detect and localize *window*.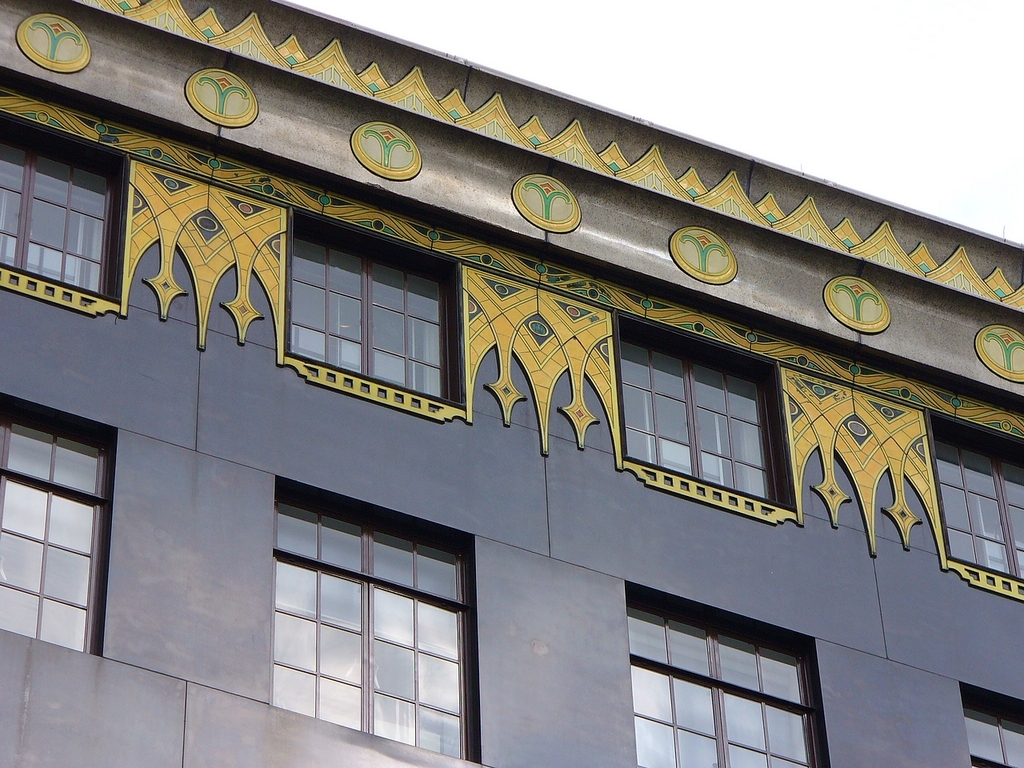
Localized at {"left": 0, "top": 116, "right": 122, "bottom": 312}.
